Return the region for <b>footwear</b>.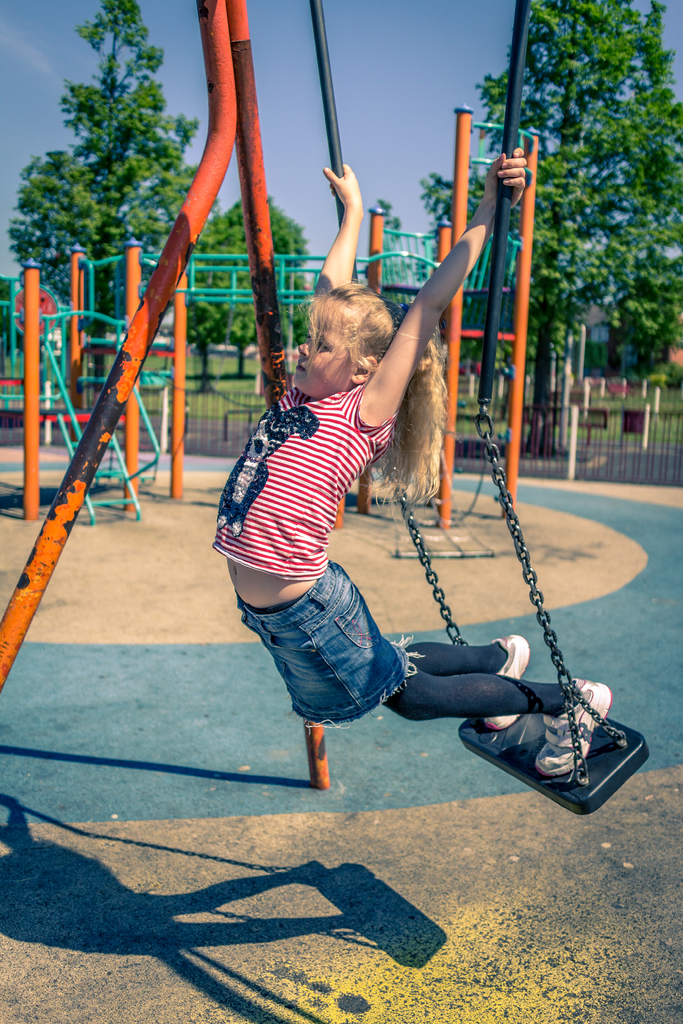
[x1=490, y1=634, x2=529, y2=730].
